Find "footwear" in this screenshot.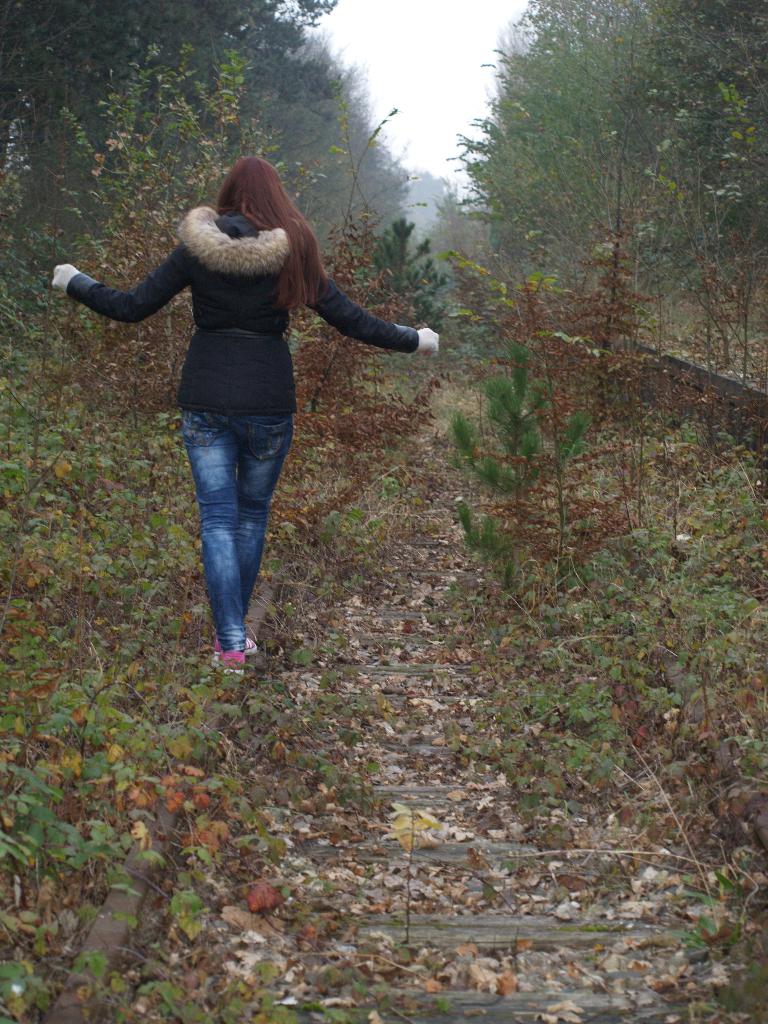
The bounding box for "footwear" is BBox(233, 637, 259, 657).
